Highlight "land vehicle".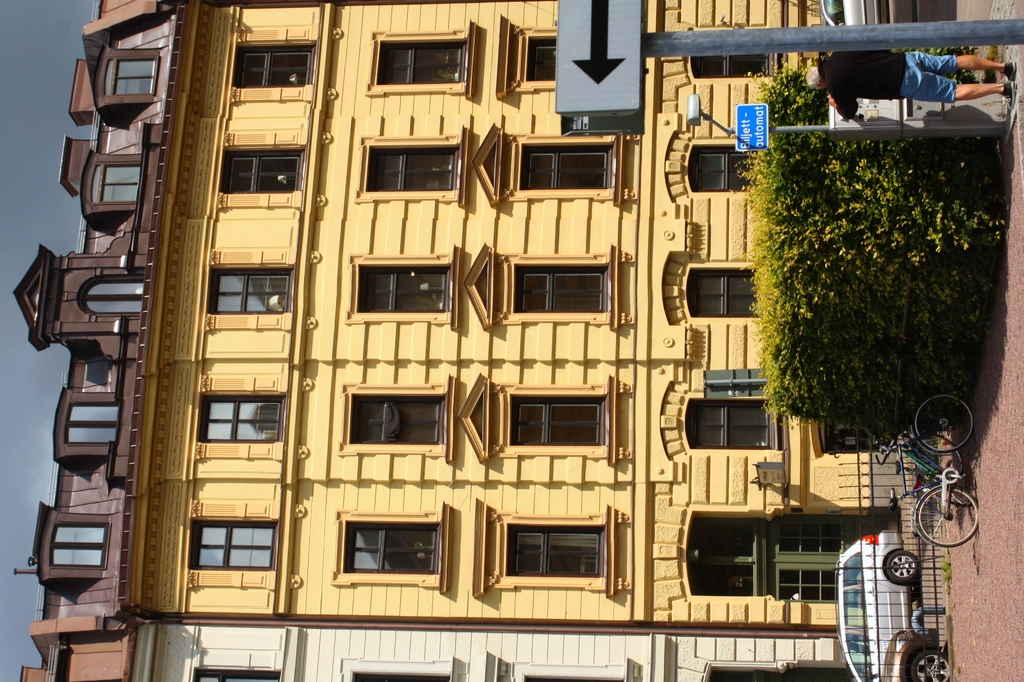
Highlighted region: x1=820 y1=0 x2=876 y2=24.
